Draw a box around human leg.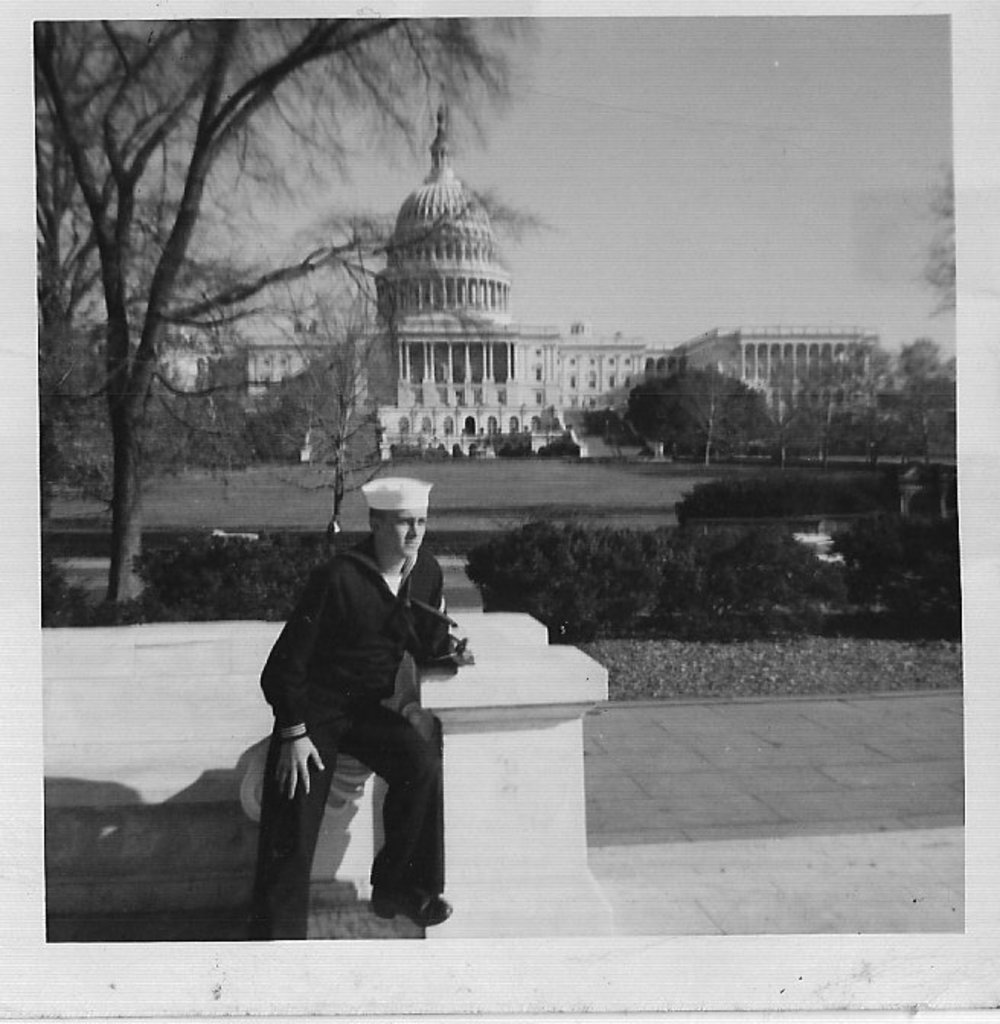
[351,716,451,920].
